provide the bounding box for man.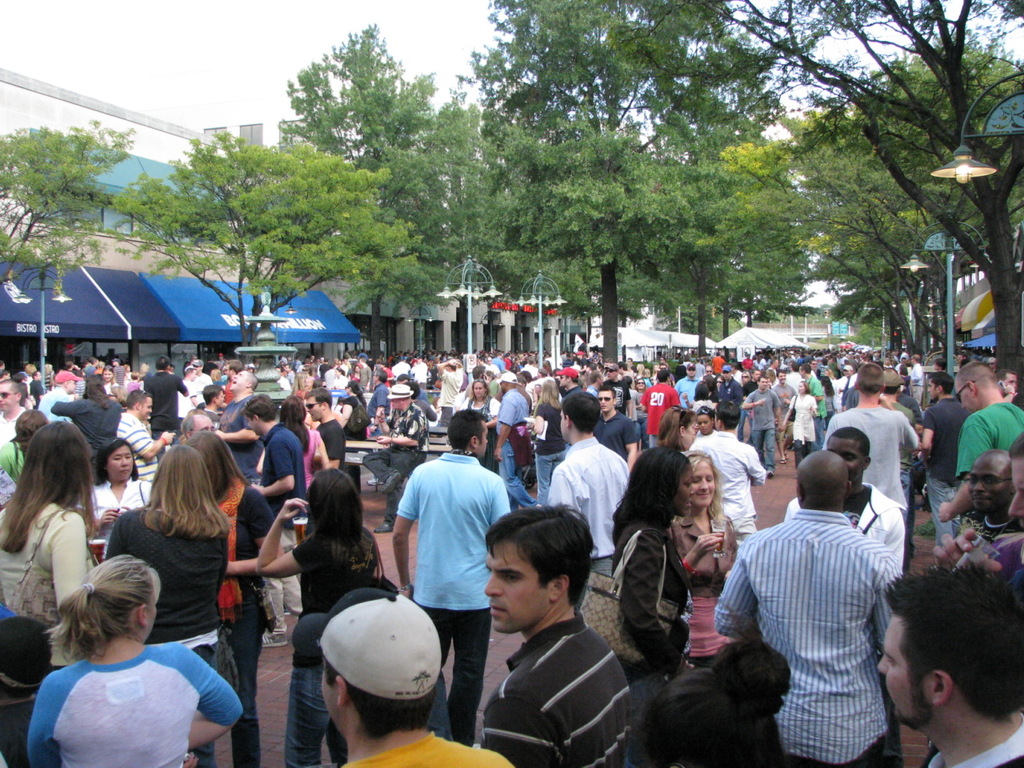
[389,410,509,747].
